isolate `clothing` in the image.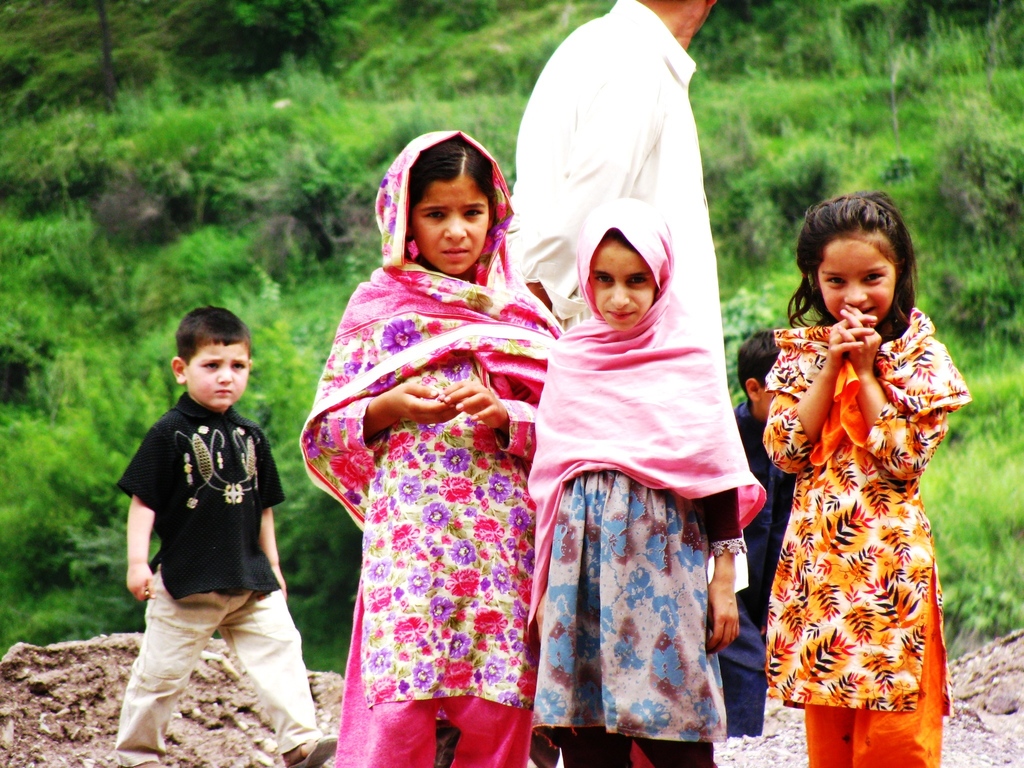
Isolated region: 757,282,966,721.
